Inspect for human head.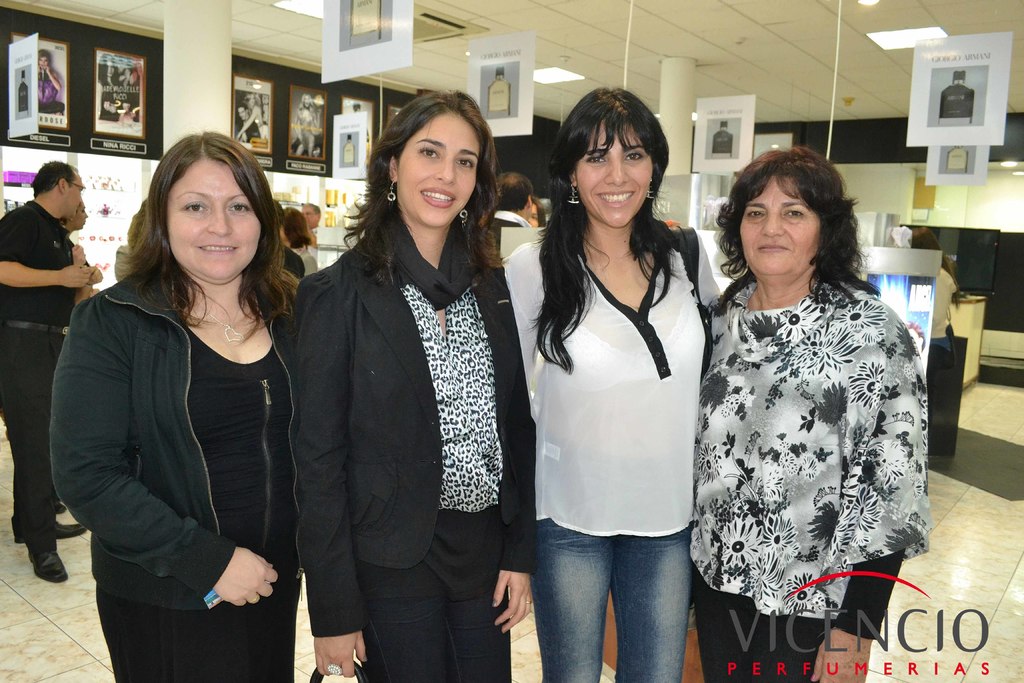
Inspection: [left=556, top=83, right=669, bottom=226].
